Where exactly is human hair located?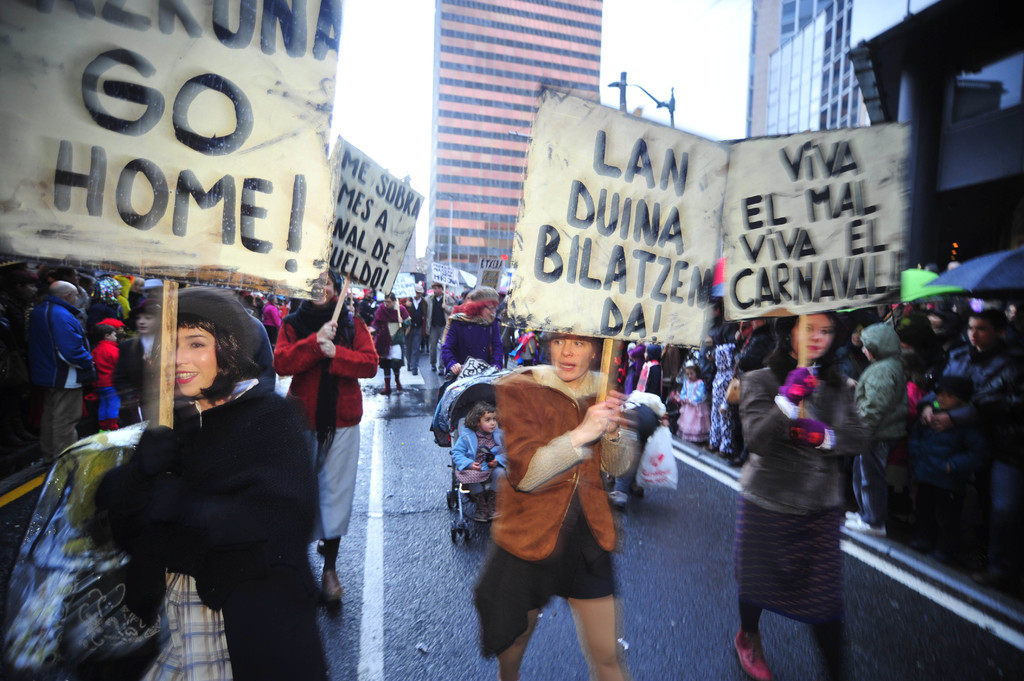
Its bounding box is left=432, top=280, right=444, bottom=291.
